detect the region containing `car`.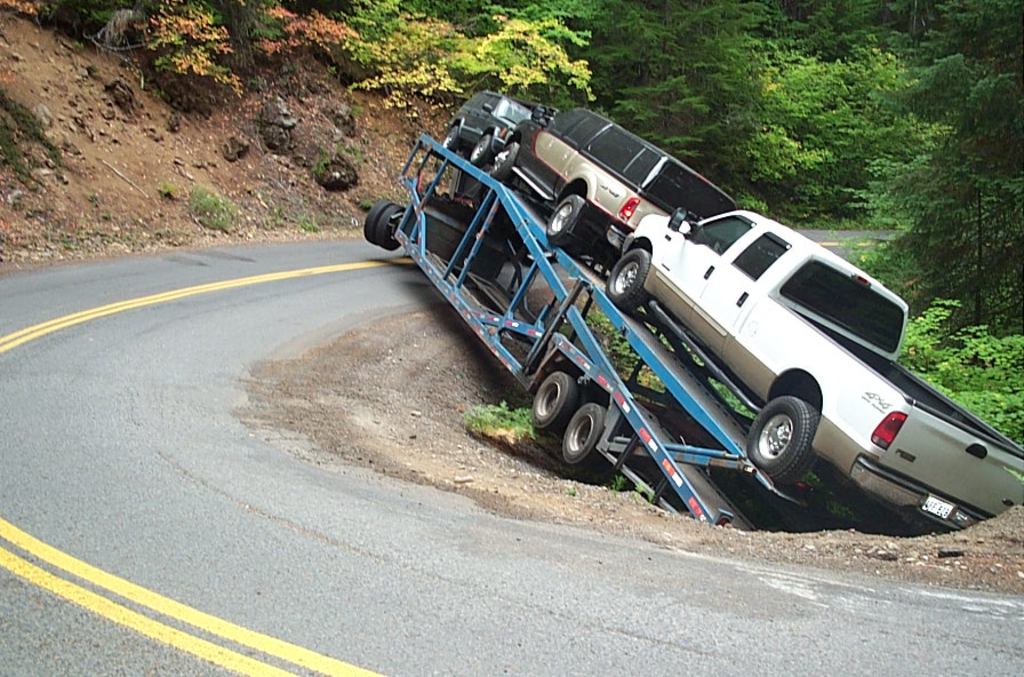
(x1=602, y1=205, x2=1023, y2=529).
